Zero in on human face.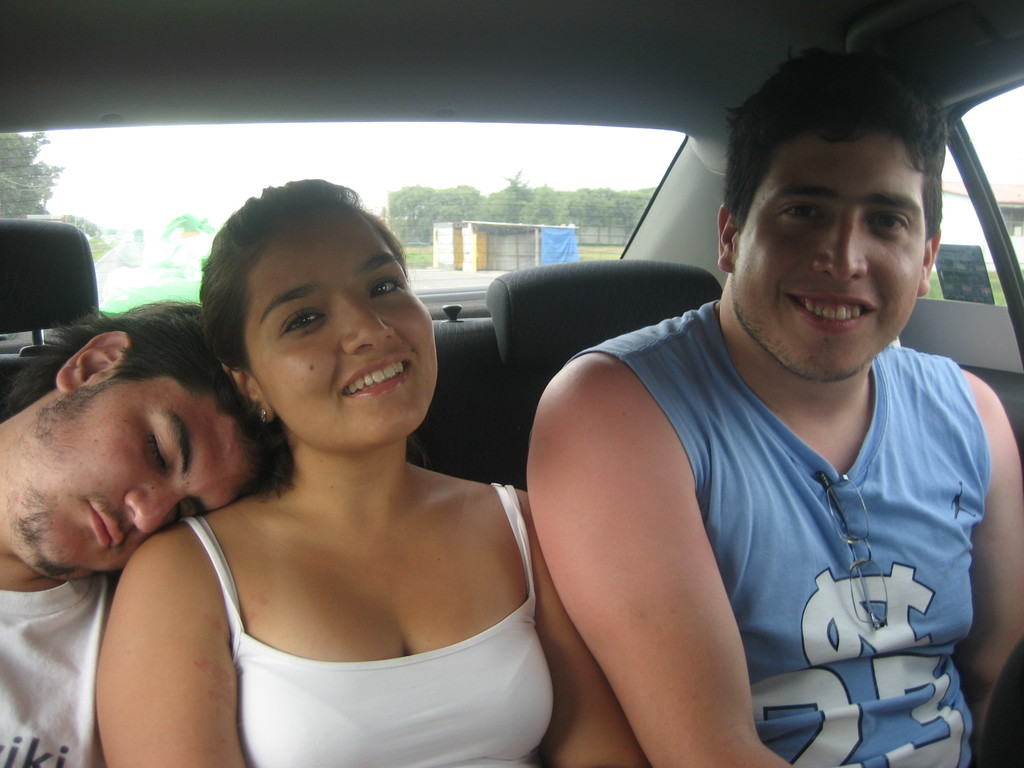
Zeroed in: select_region(248, 213, 440, 459).
